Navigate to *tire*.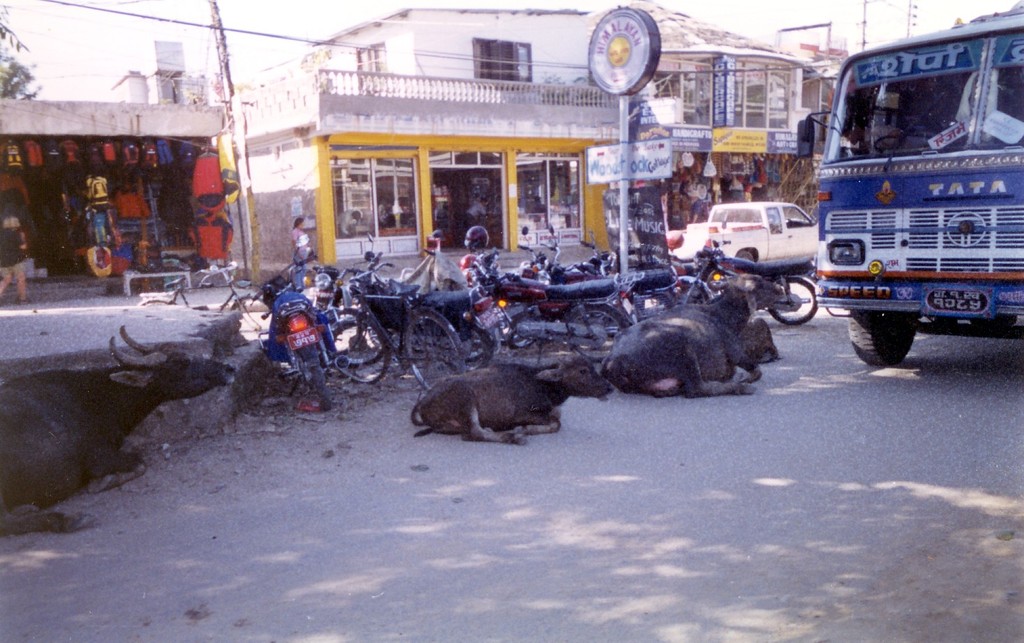
Navigation target: box=[232, 295, 268, 338].
